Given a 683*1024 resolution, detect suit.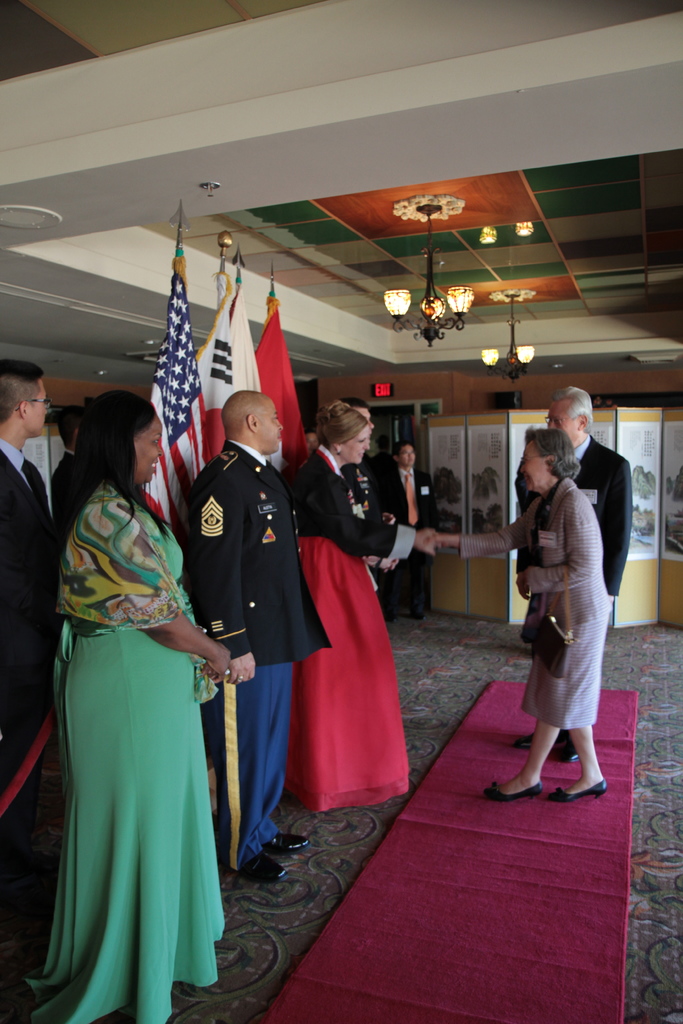
<bbox>386, 461, 430, 596</bbox>.
